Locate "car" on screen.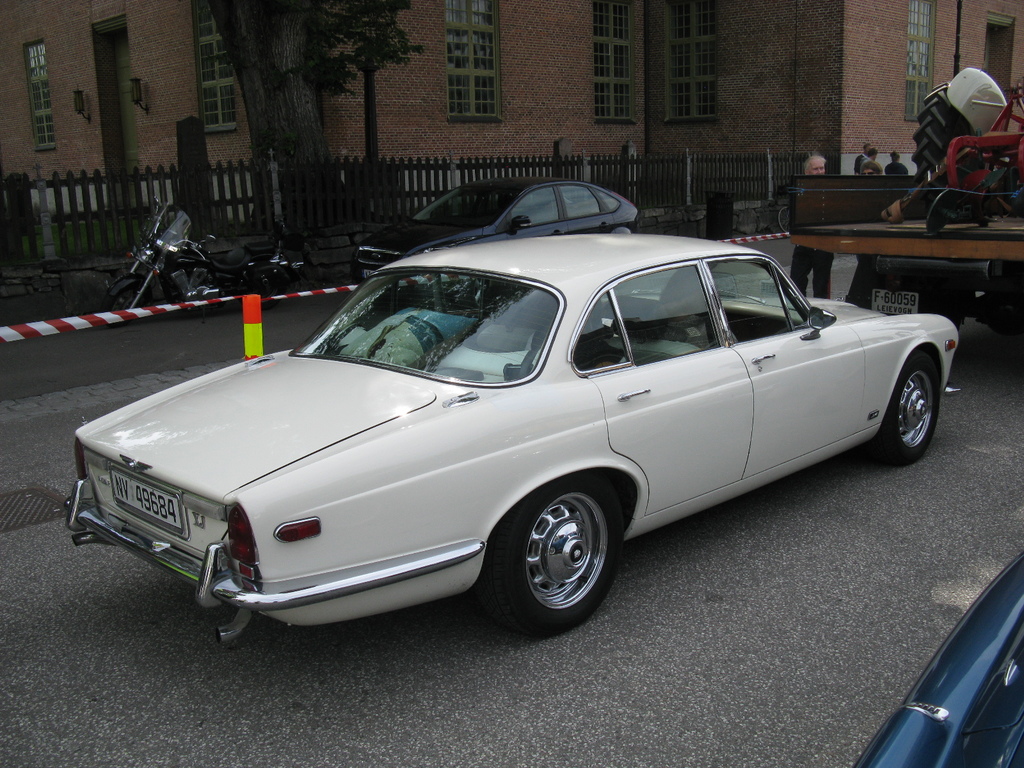
On screen at (63, 229, 957, 636).
